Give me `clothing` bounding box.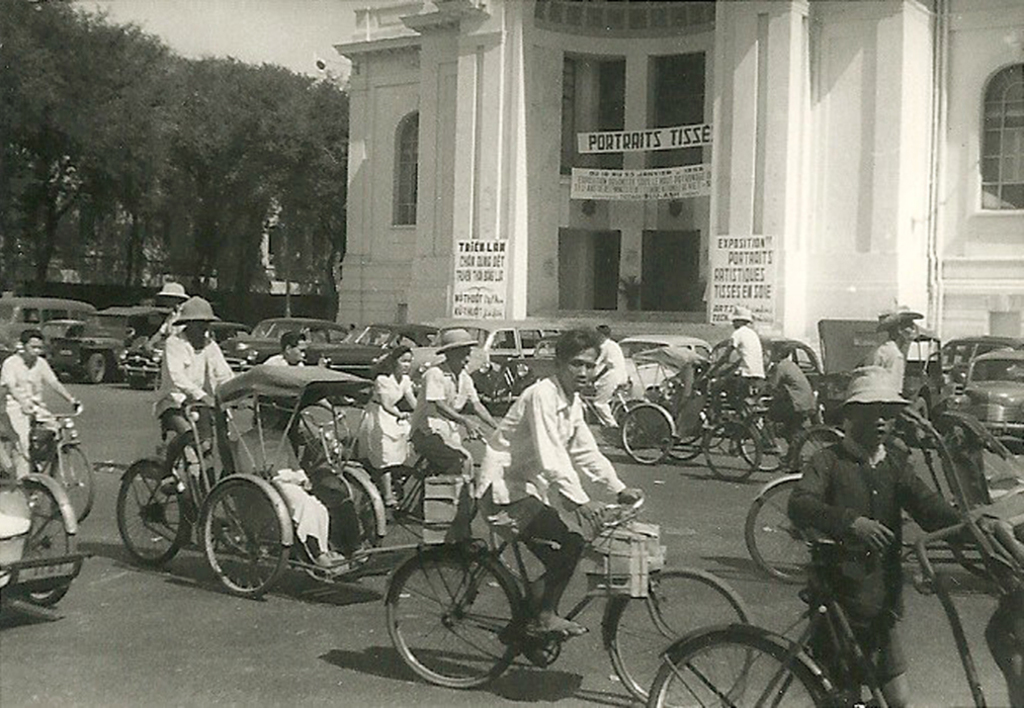
(586, 336, 633, 433).
